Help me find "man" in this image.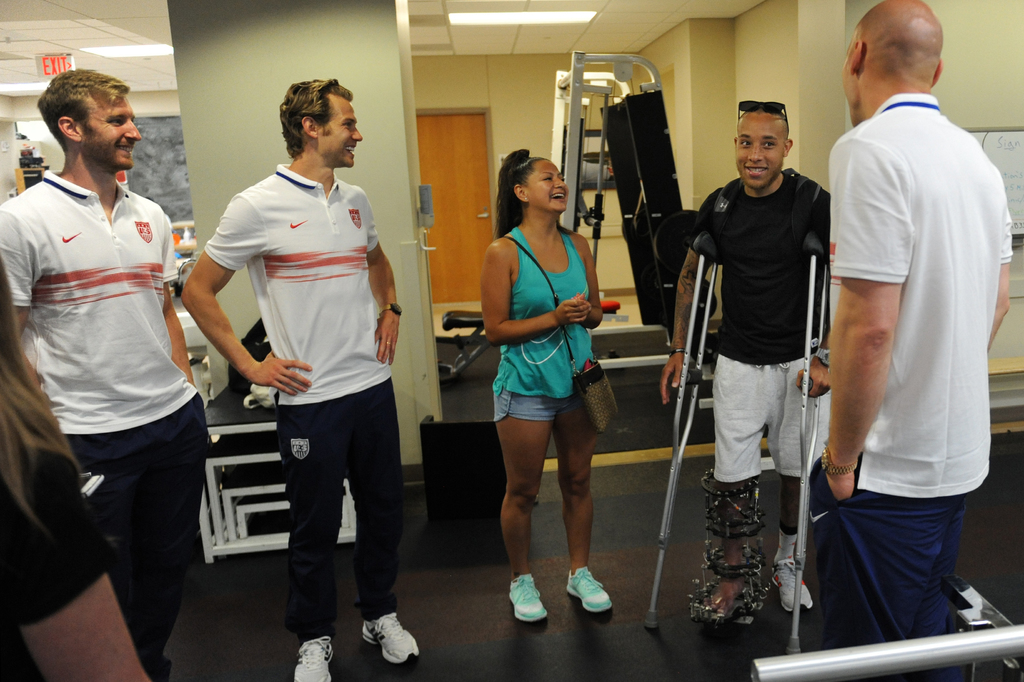
Found it: box(0, 70, 211, 681).
